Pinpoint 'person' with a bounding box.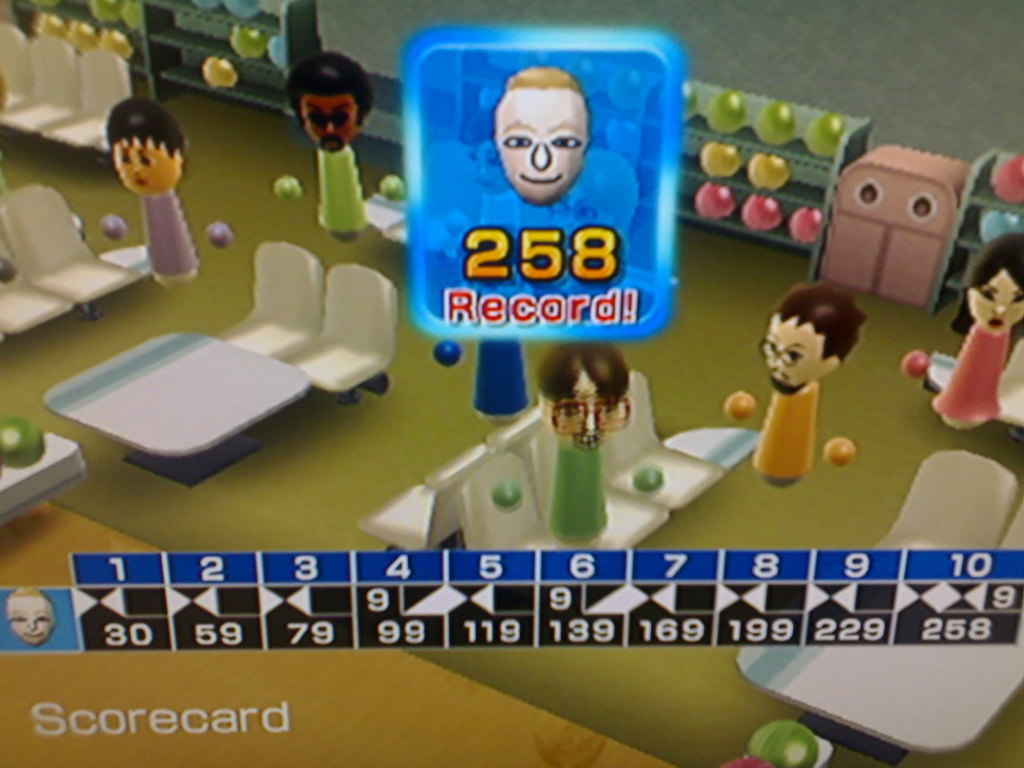
Rect(932, 229, 1023, 435).
